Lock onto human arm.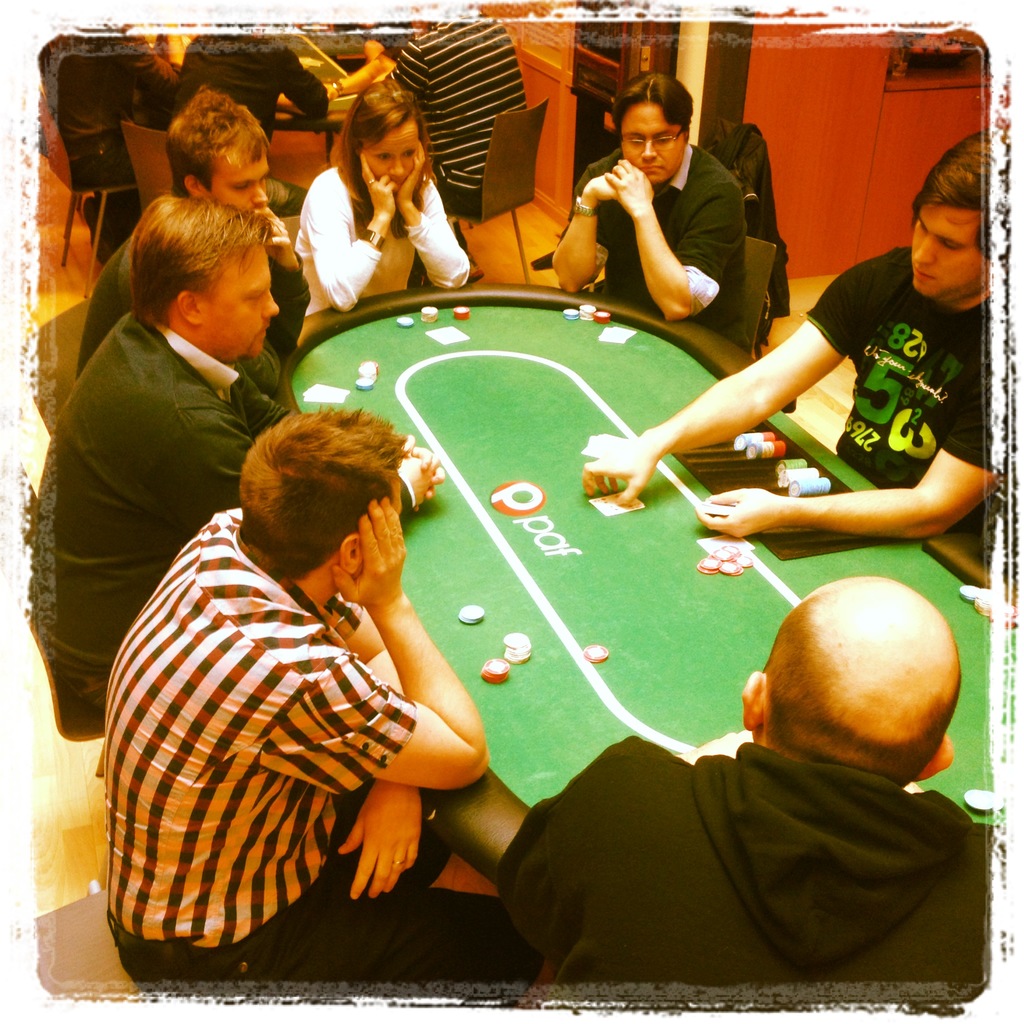
Locked: (x1=101, y1=35, x2=188, y2=113).
